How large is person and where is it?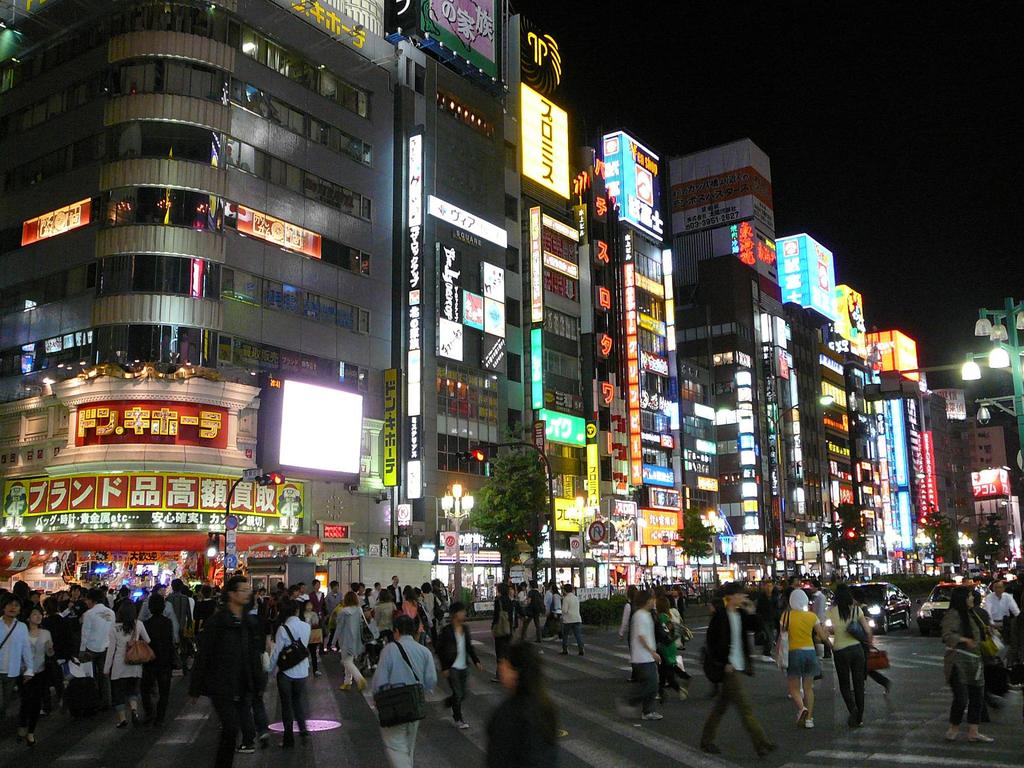
Bounding box: {"left": 813, "top": 584, "right": 829, "bottom": 625}.
